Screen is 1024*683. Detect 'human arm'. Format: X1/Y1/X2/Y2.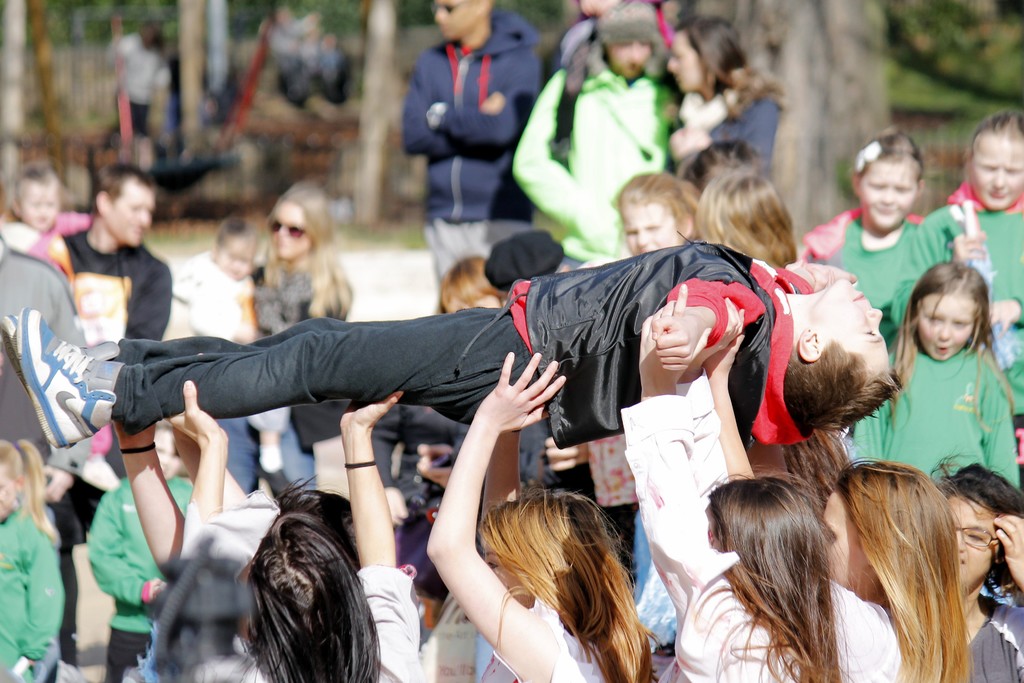
164/374/250/554.
